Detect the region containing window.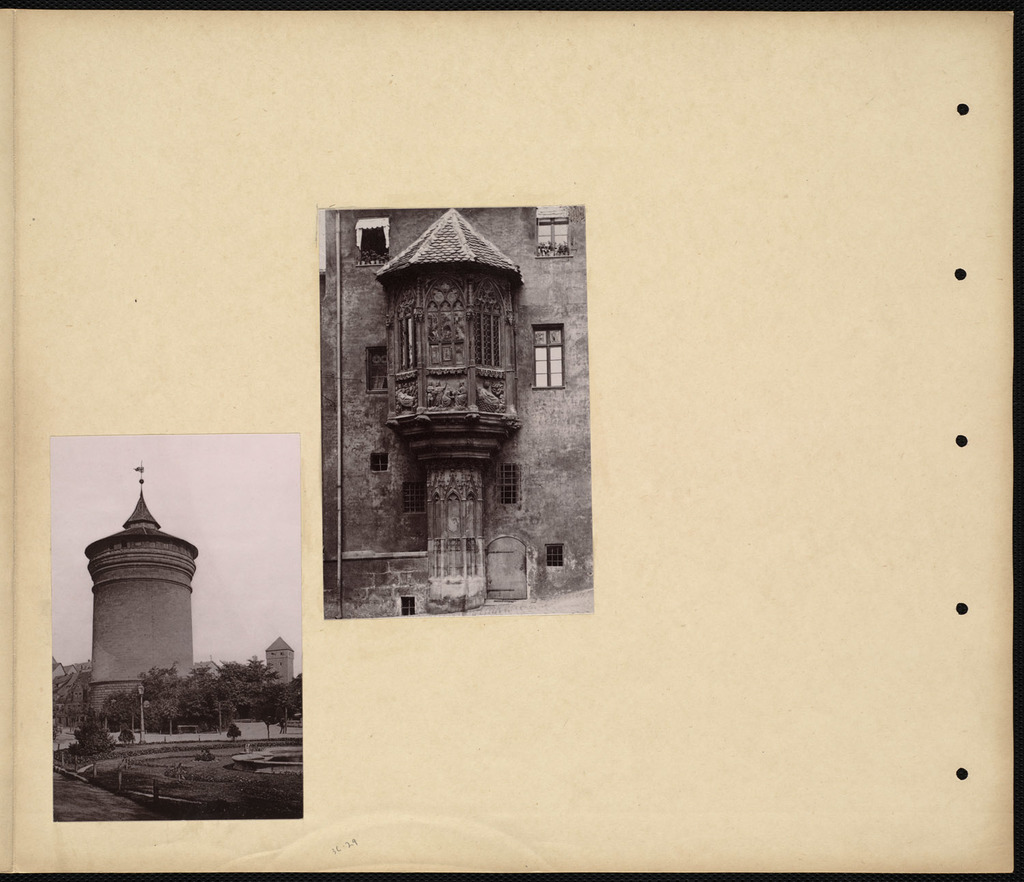
[left=500, top=461, right=518, bottom=504].
